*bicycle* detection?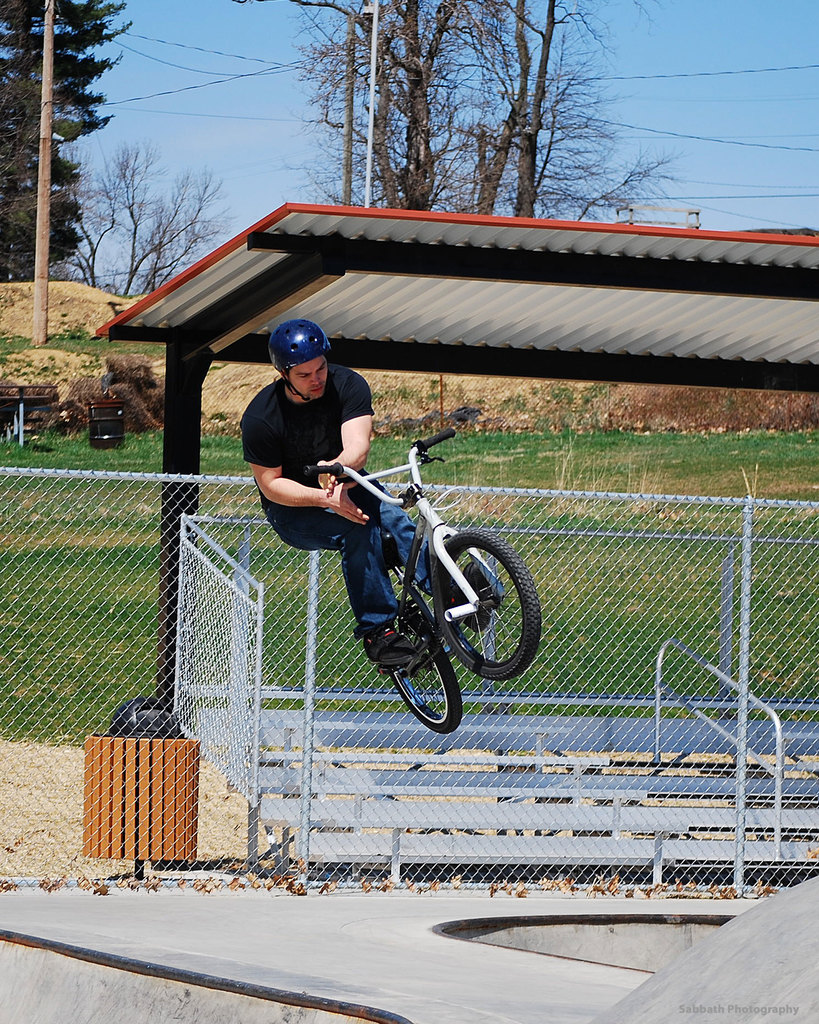
<bbox>279, 408, 550, 728</bbox>
